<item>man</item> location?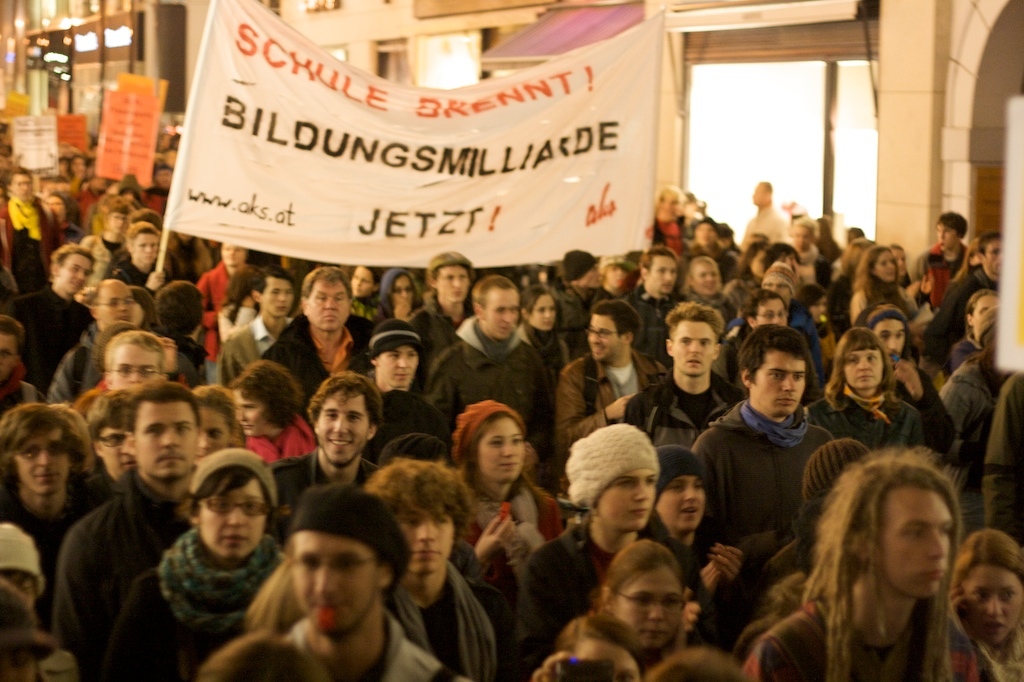
rect(285, 484, 472, 681)
